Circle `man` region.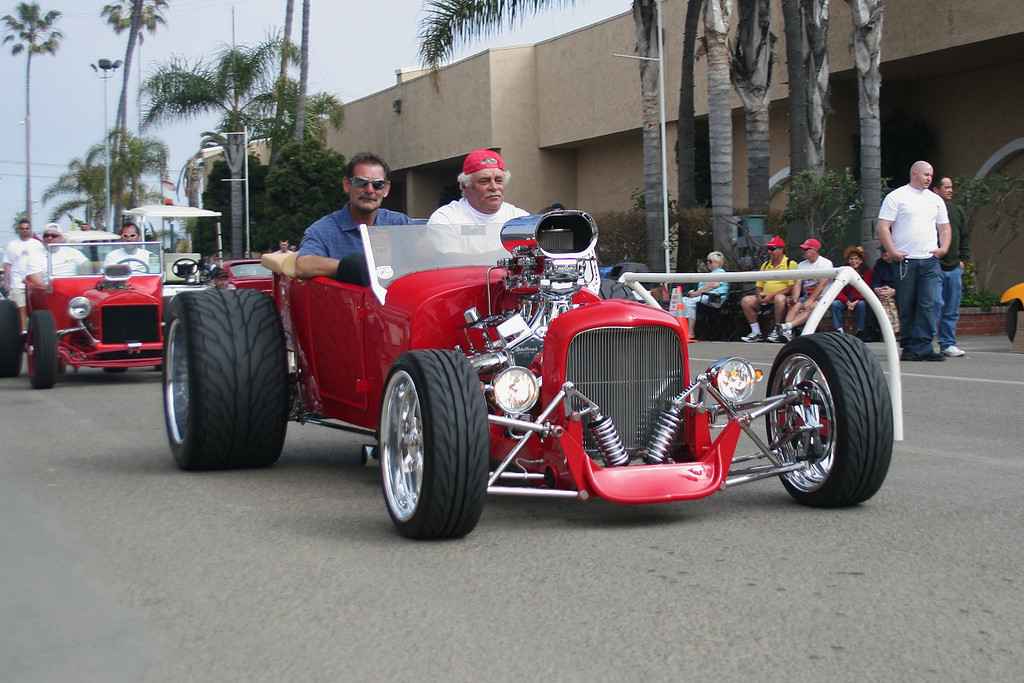
Region: l=40, t=224, r=93, b=281.
